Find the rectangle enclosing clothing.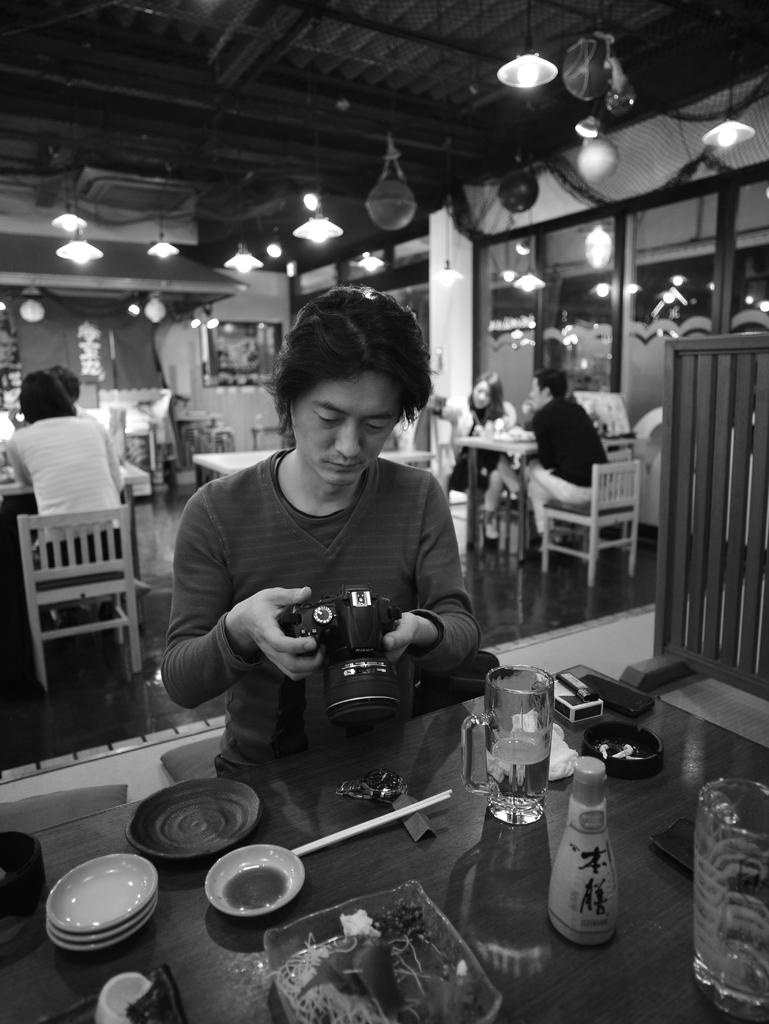
select_region(136, 406, 509, 778).
